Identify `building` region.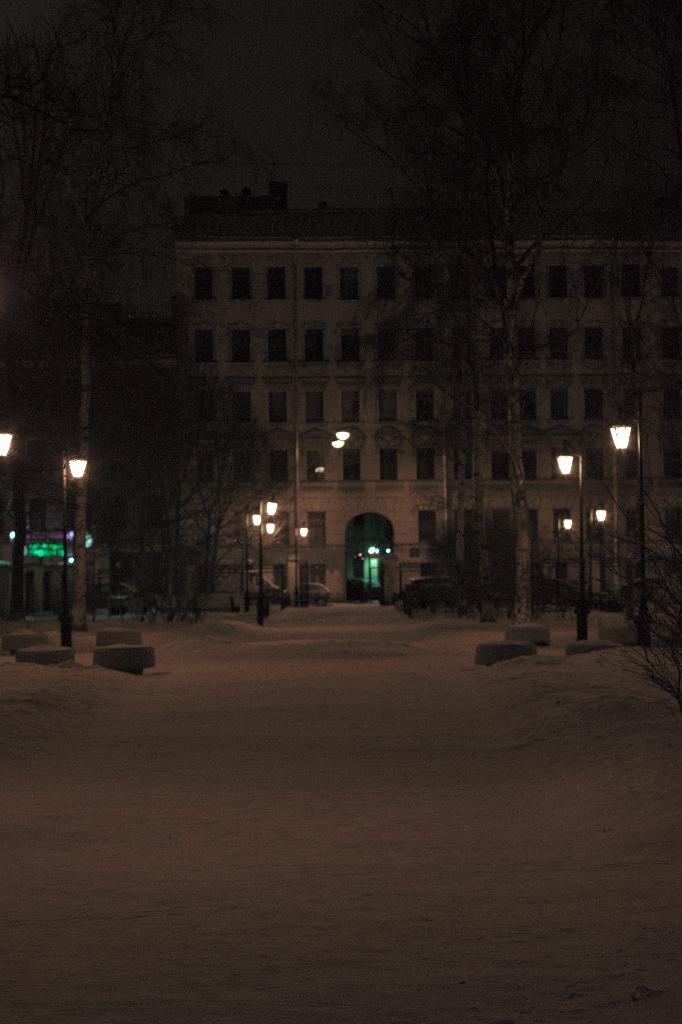
Region: crop(131, 243, 681, 619).
